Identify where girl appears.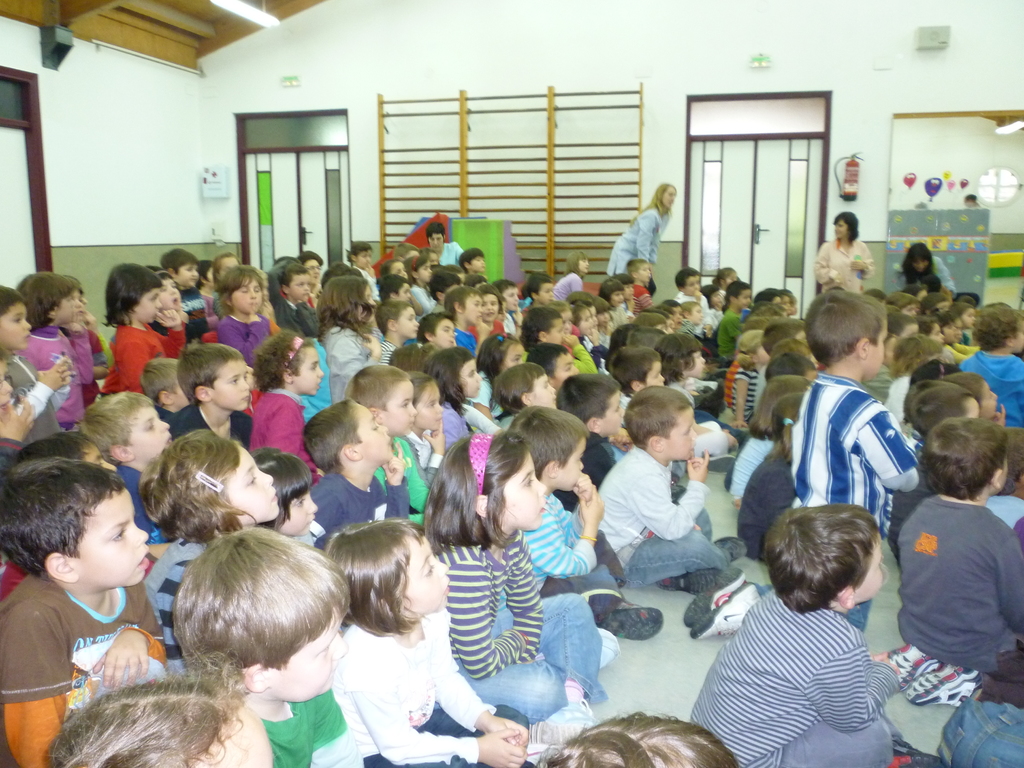
Appears at 253, 324, 330, 483.
